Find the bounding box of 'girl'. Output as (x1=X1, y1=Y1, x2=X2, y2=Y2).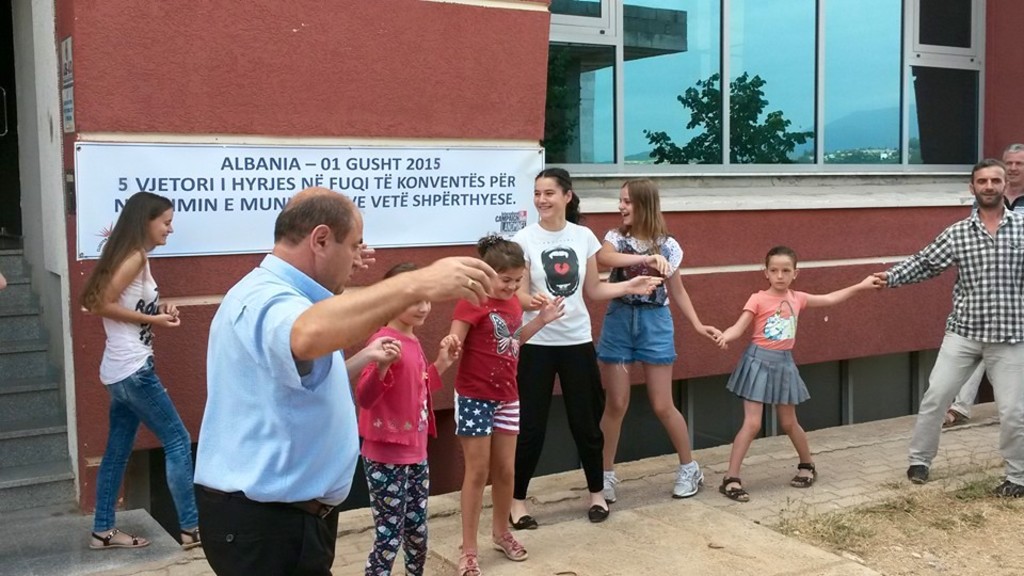
(x1=503, y1=165, x2=667, y2=533).
